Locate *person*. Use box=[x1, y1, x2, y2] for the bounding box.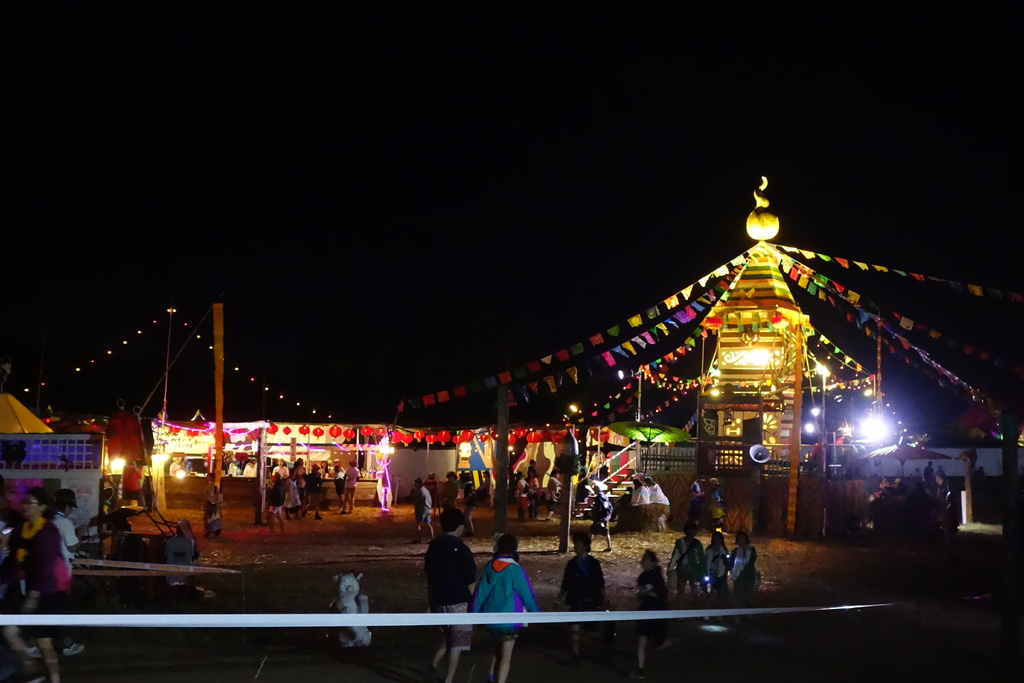
box=[406, 477, 436, 550].
